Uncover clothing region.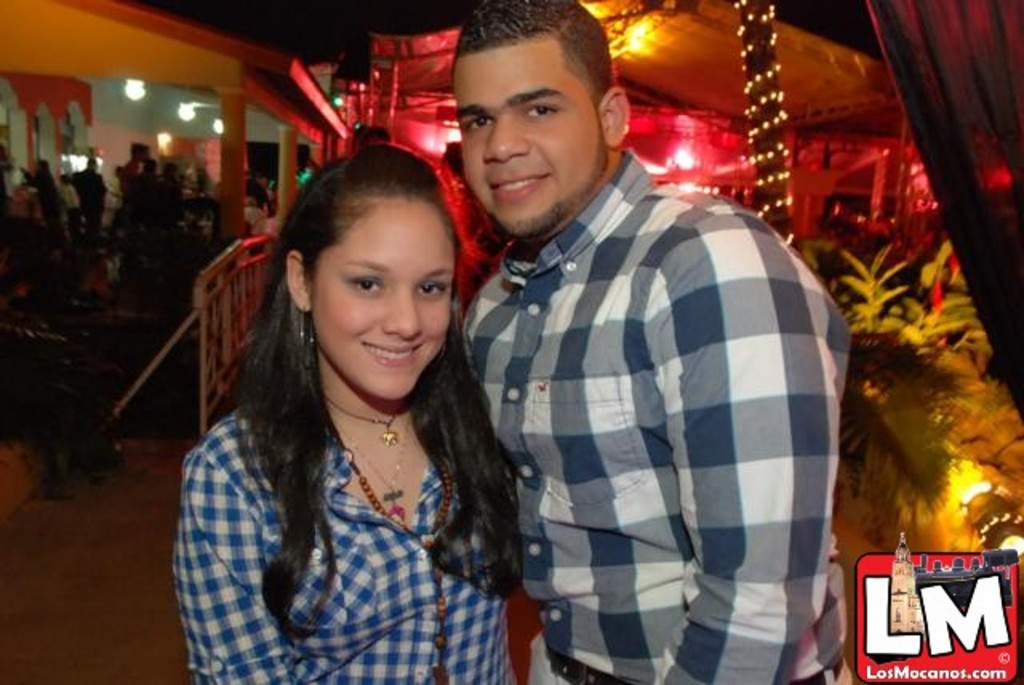
Uncovered: x1=173 y1=405 x2=515 y2=683.
